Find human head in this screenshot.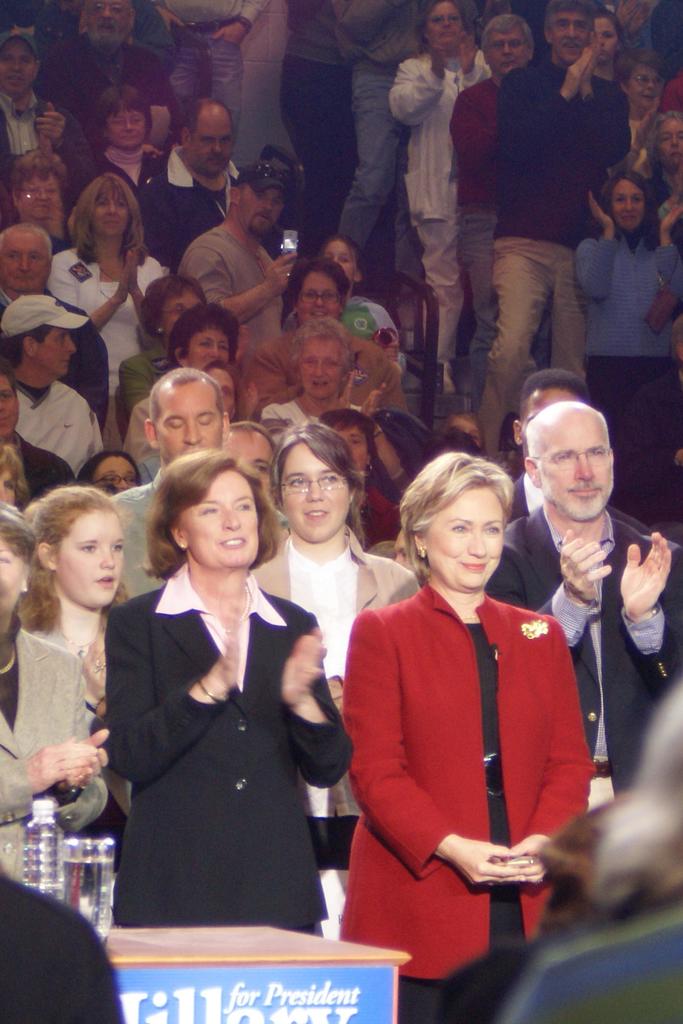
The bounding box for human head is (418, 0, 464, 48).
